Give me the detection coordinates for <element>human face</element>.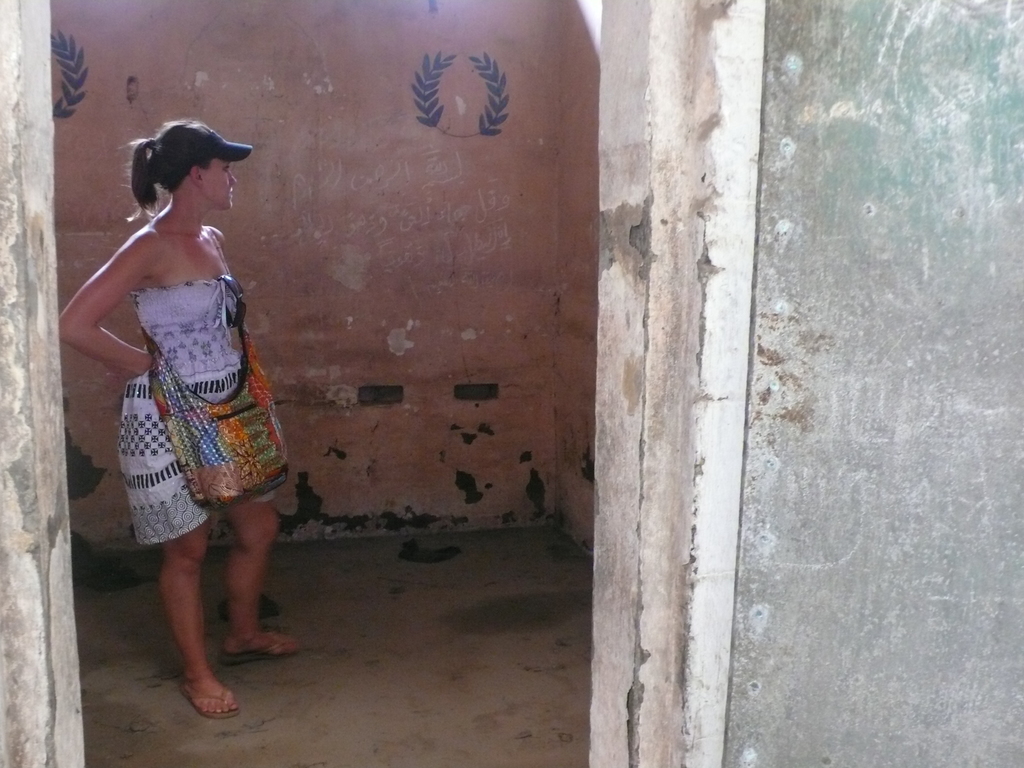
bbox=[198, 157, 236, 211].
